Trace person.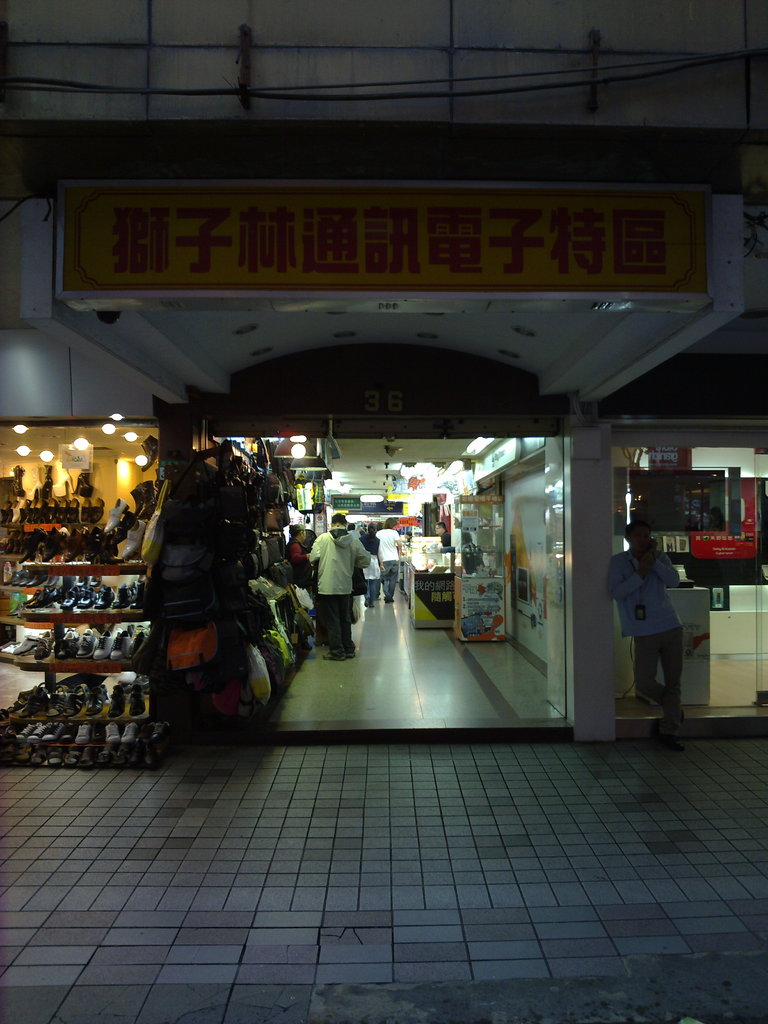
Traced to <region>601, 521, 685, 741</region>.
